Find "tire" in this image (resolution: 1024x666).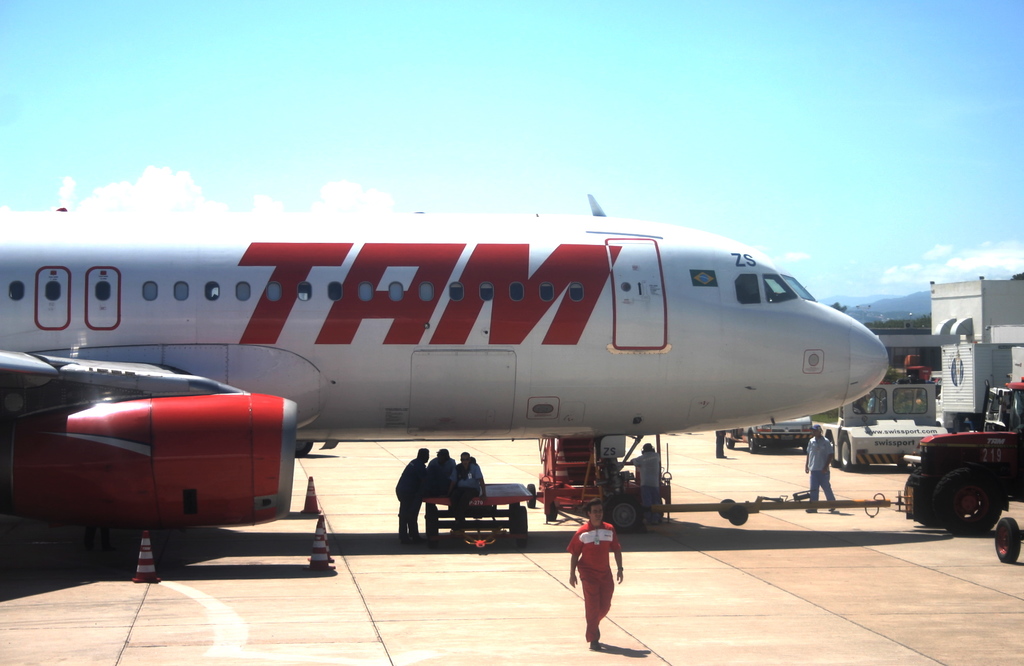
detection(728, 504, 749, 524).
